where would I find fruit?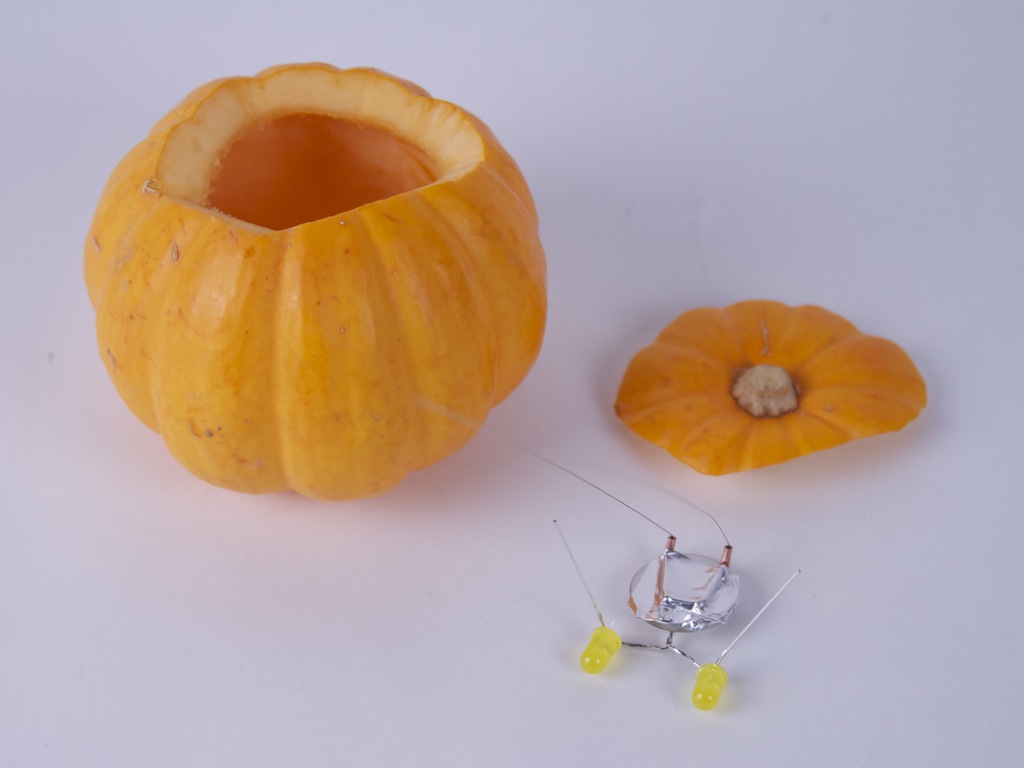
At [74, 73, 579, 516].
